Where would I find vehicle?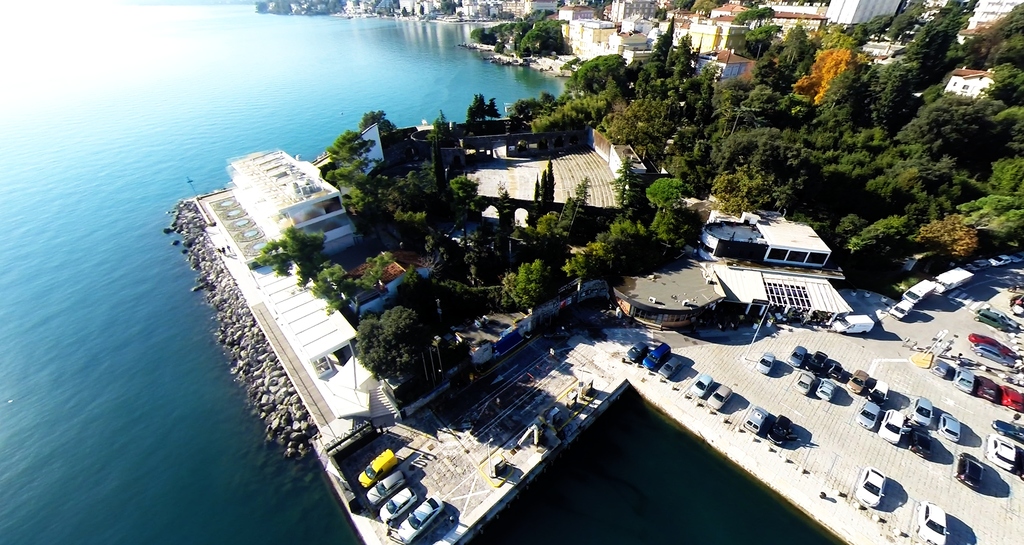
At <box>913,502,950,544</box>.
